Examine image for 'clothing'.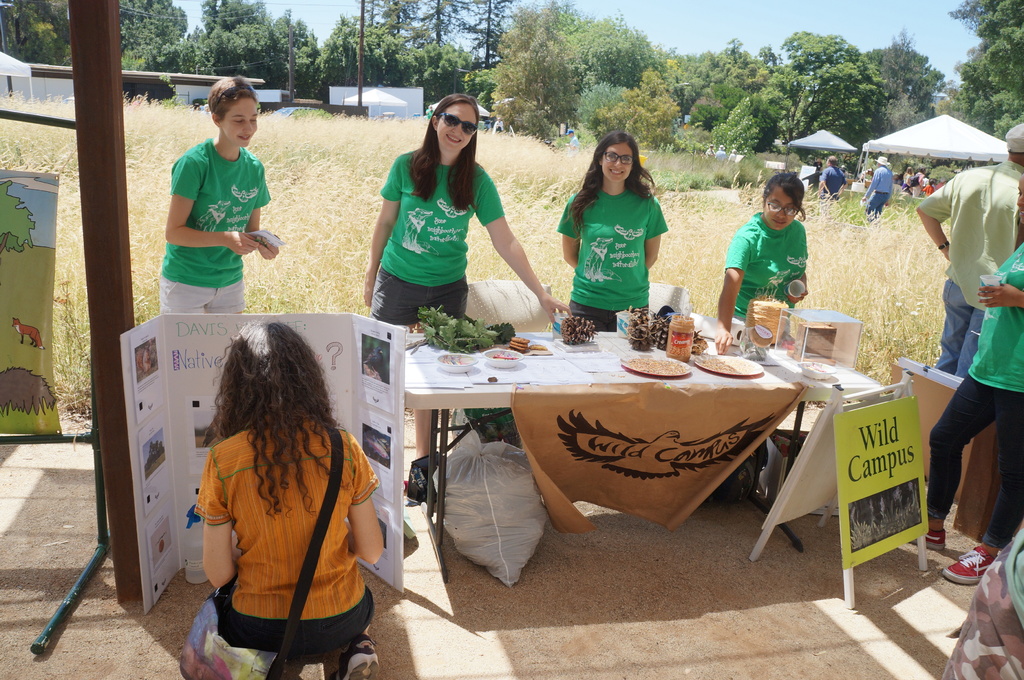
Examination result: bbox(373, 147, 506, 335).
